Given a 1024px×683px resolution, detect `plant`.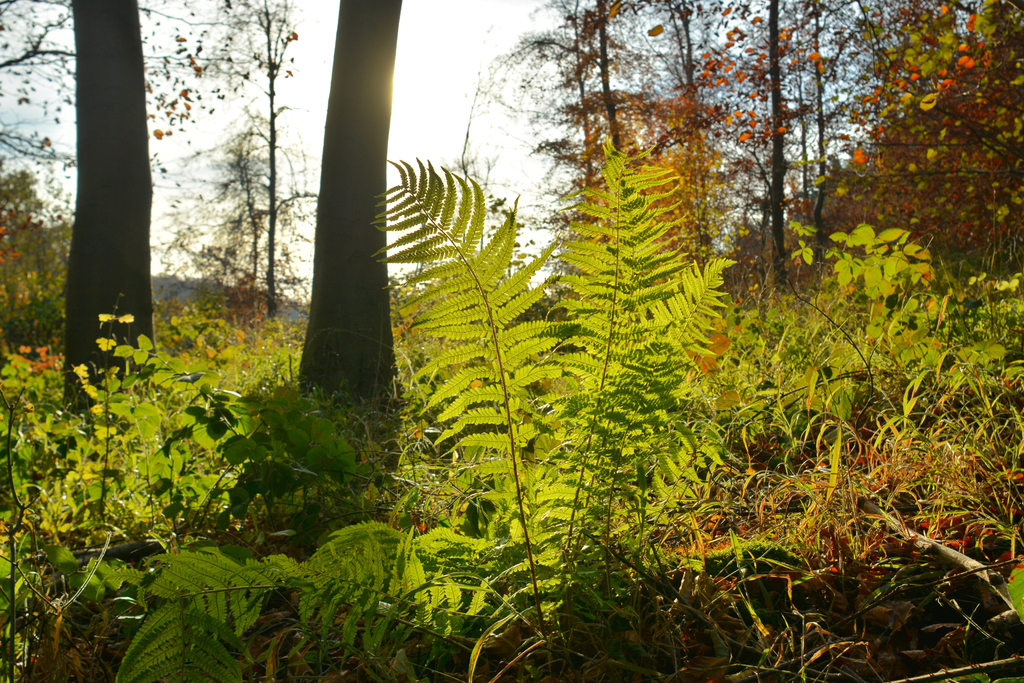
l=361, t=150, r=575, b=645.
